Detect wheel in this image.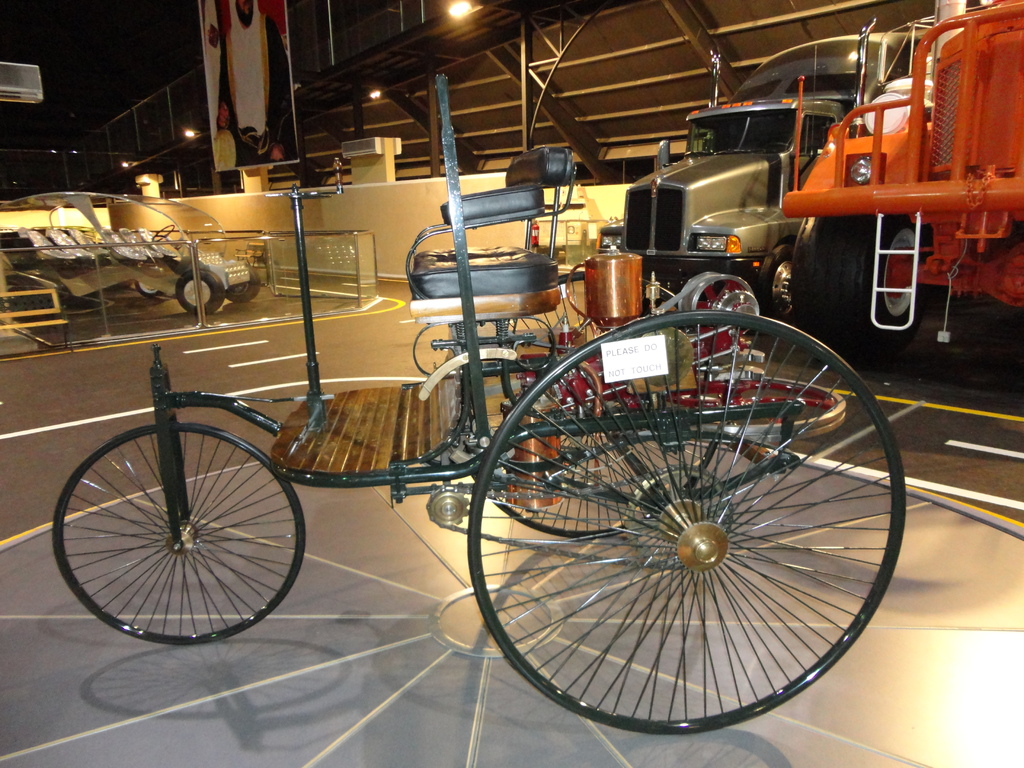
Detection: rect(784, 209, 944, 362).
